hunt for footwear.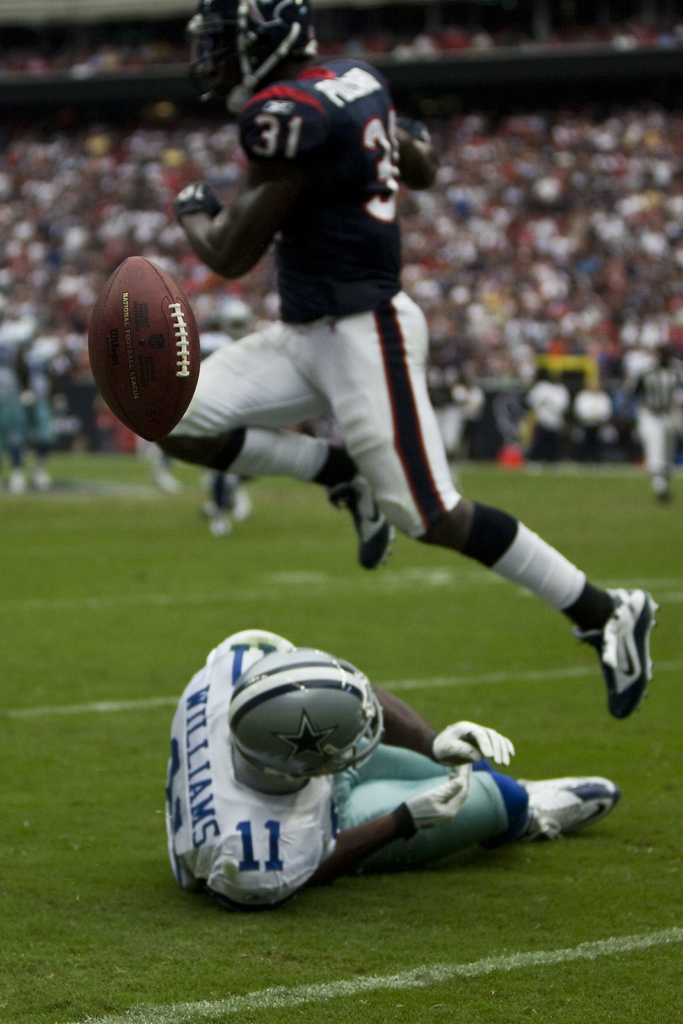
Hunted down at x1=645, y1=472, x2=671, y2=500.
